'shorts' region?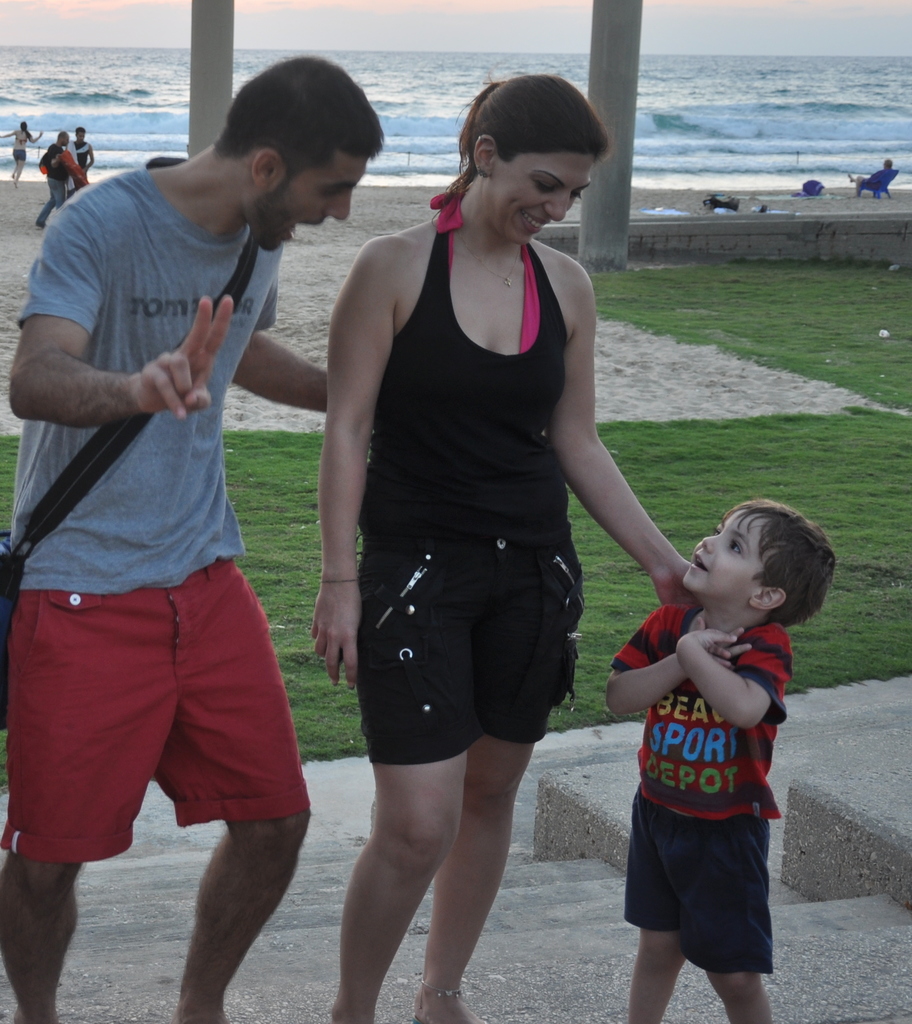
<bbox>621, 819, 778, 973</bbox>
